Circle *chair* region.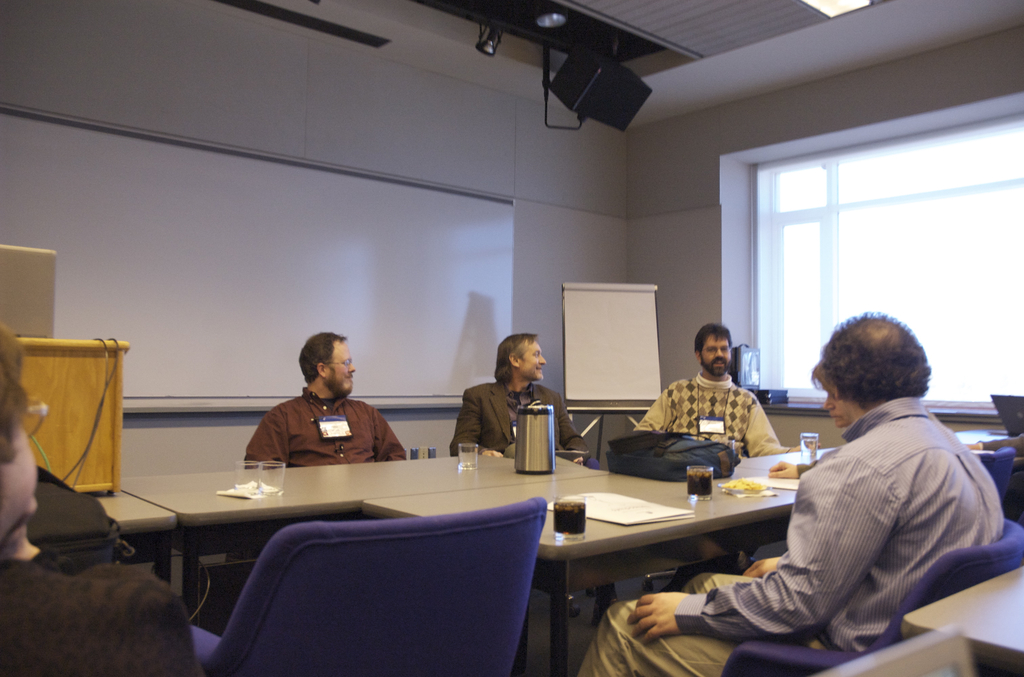
Region: region(637, 443, 758, 595).
